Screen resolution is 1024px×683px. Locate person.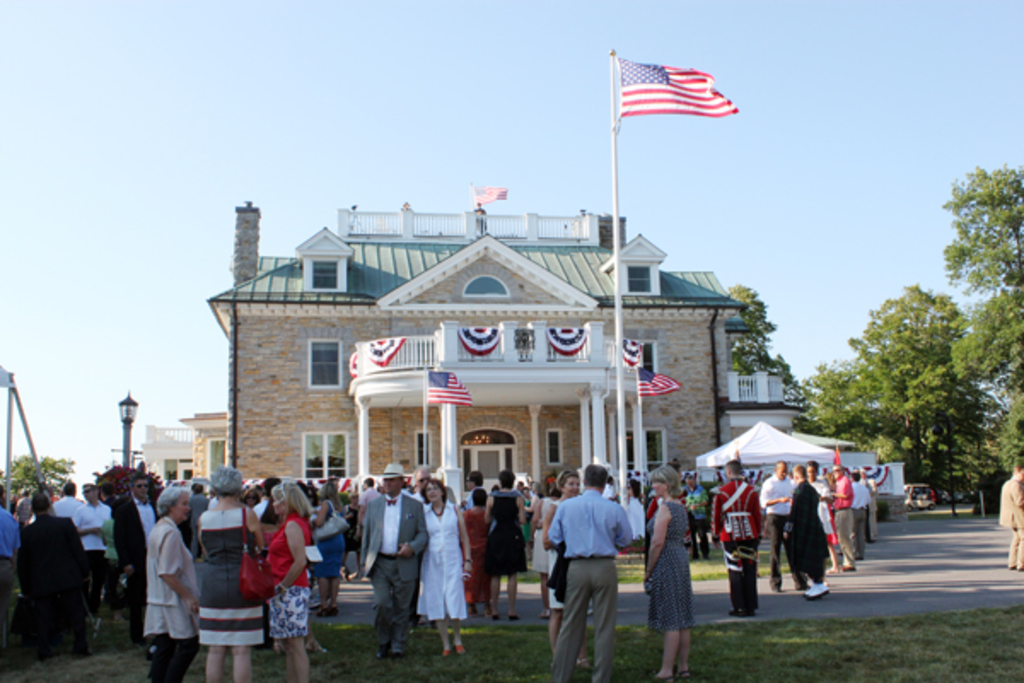
bbox=(652, 464, 695, 681).
